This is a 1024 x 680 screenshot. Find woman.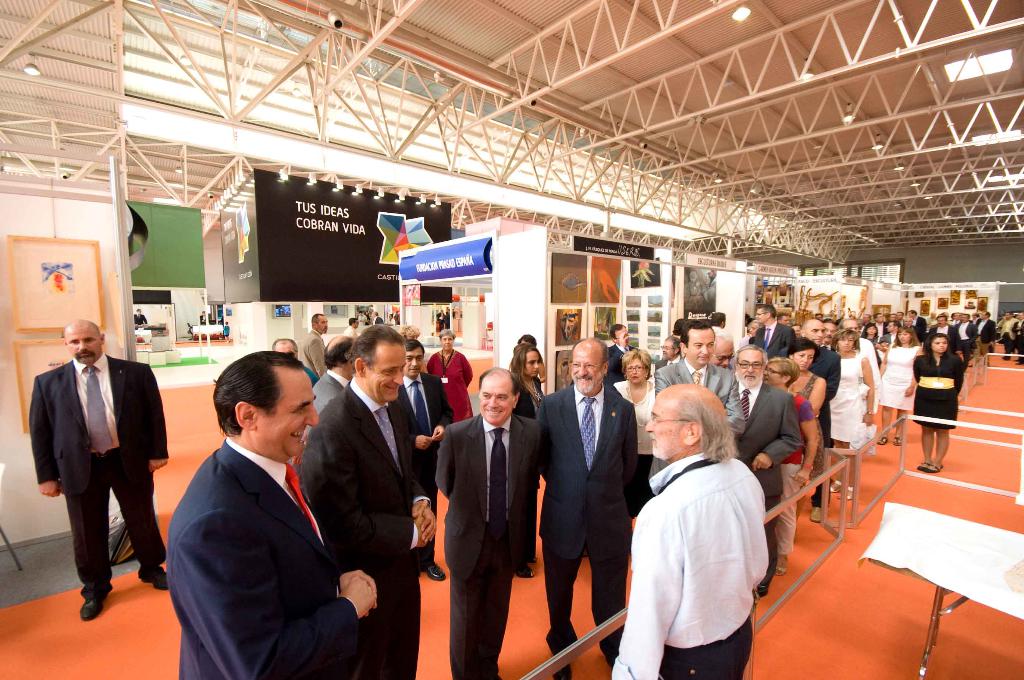
Bounding box: [501, 344, 550, 581].
